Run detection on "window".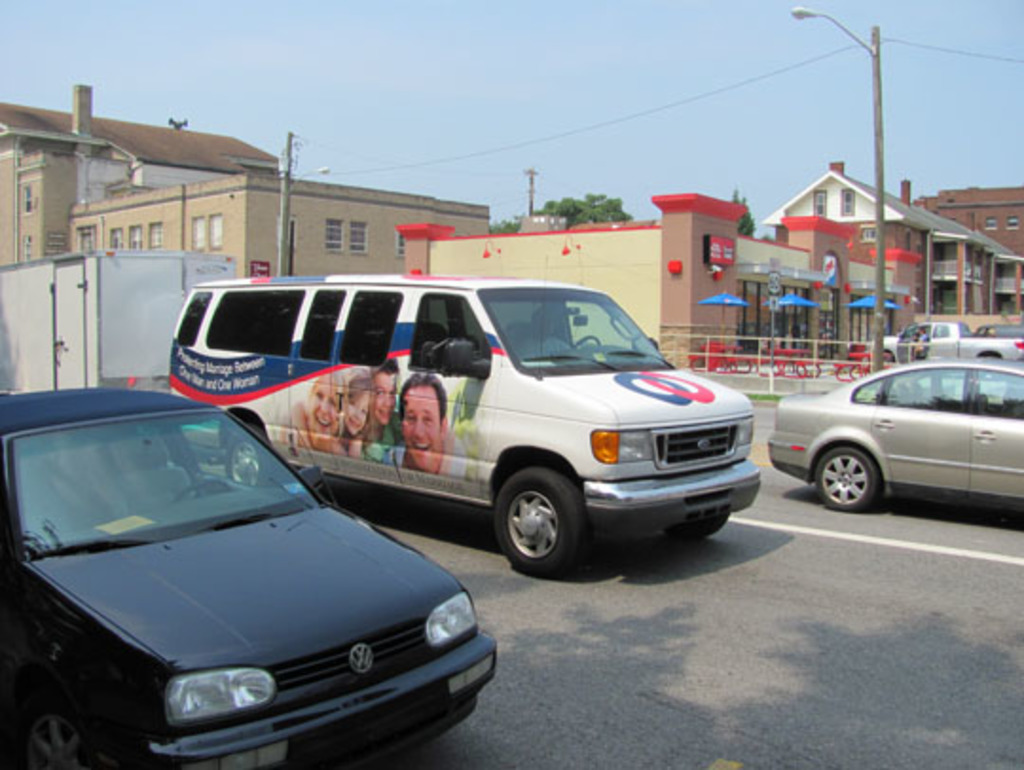
Result: [971, 366, 1022, 421].
